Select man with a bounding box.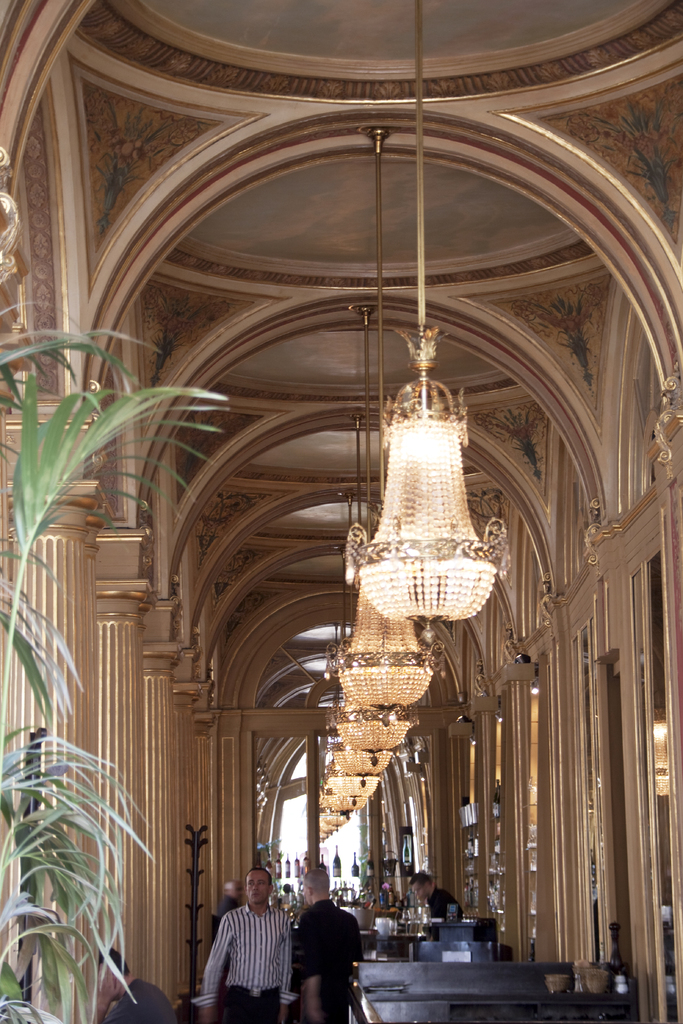
bbox=(210, 876, 299, 1017).
